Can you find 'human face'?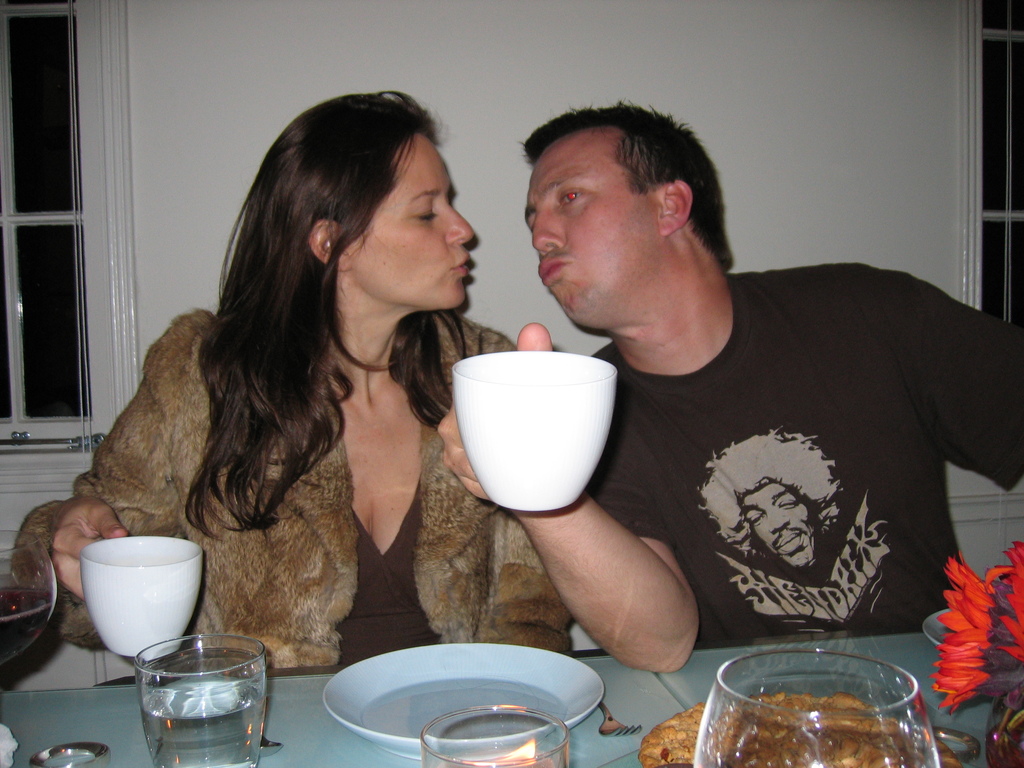
Yes, bounding box: box(526, 129, 662, 318).
